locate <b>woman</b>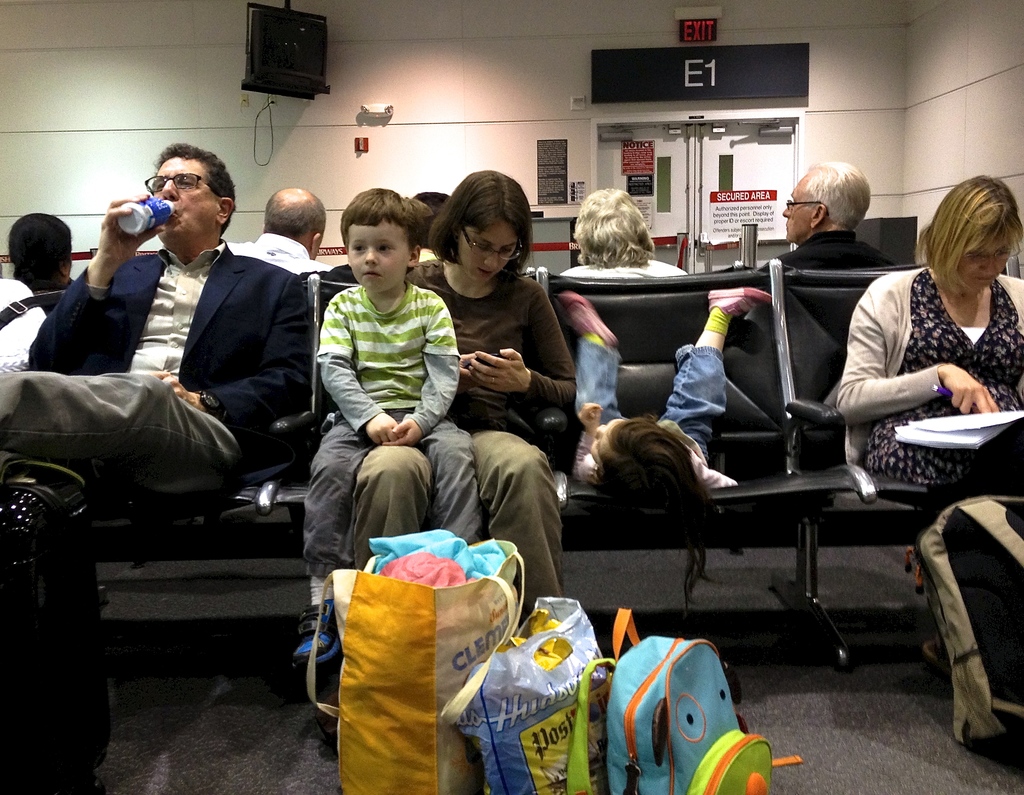
select_region(844, 175, 1002, 490)
